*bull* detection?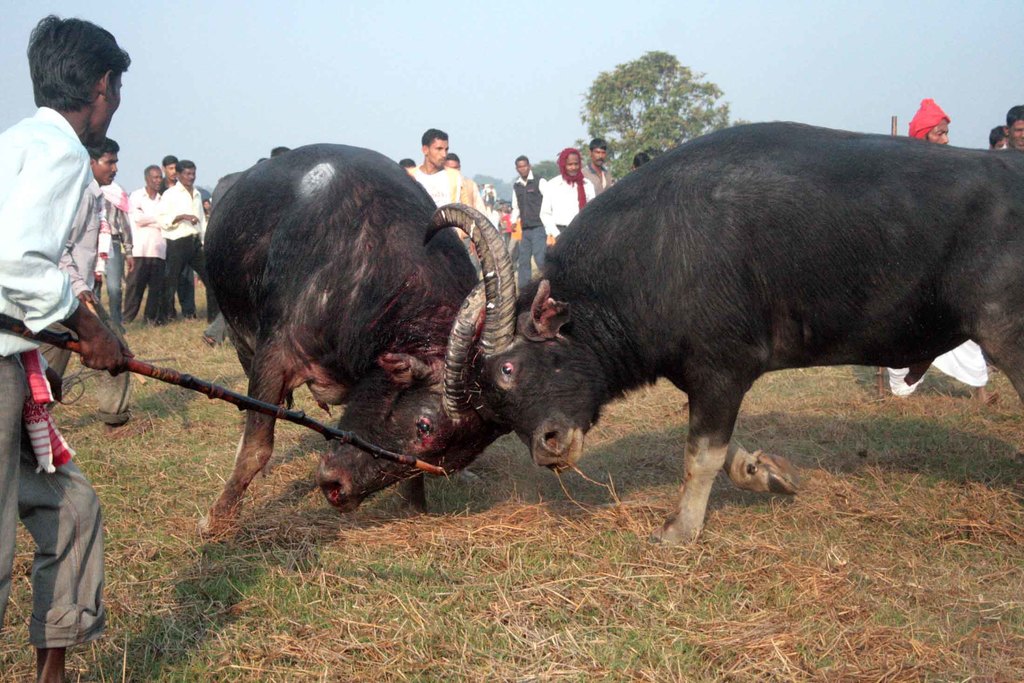
{"x1": 422, "y1": 120, "x2": 1023, "y2": 547}
